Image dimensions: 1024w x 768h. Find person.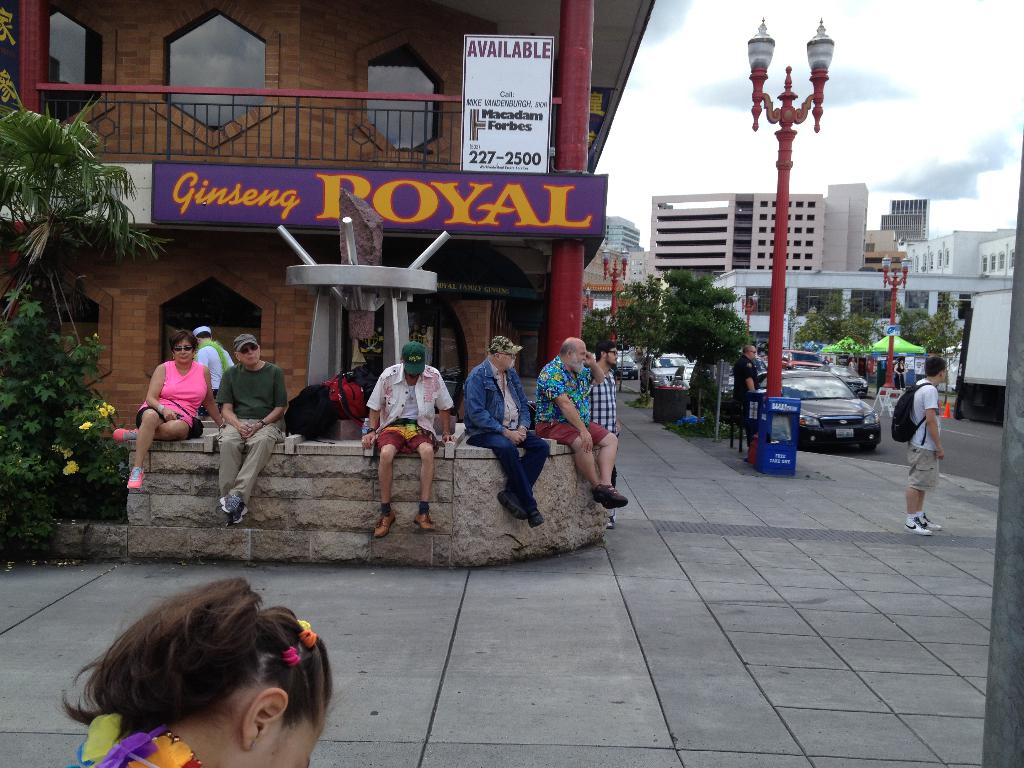
BBox(58, 577, 334, 767).
